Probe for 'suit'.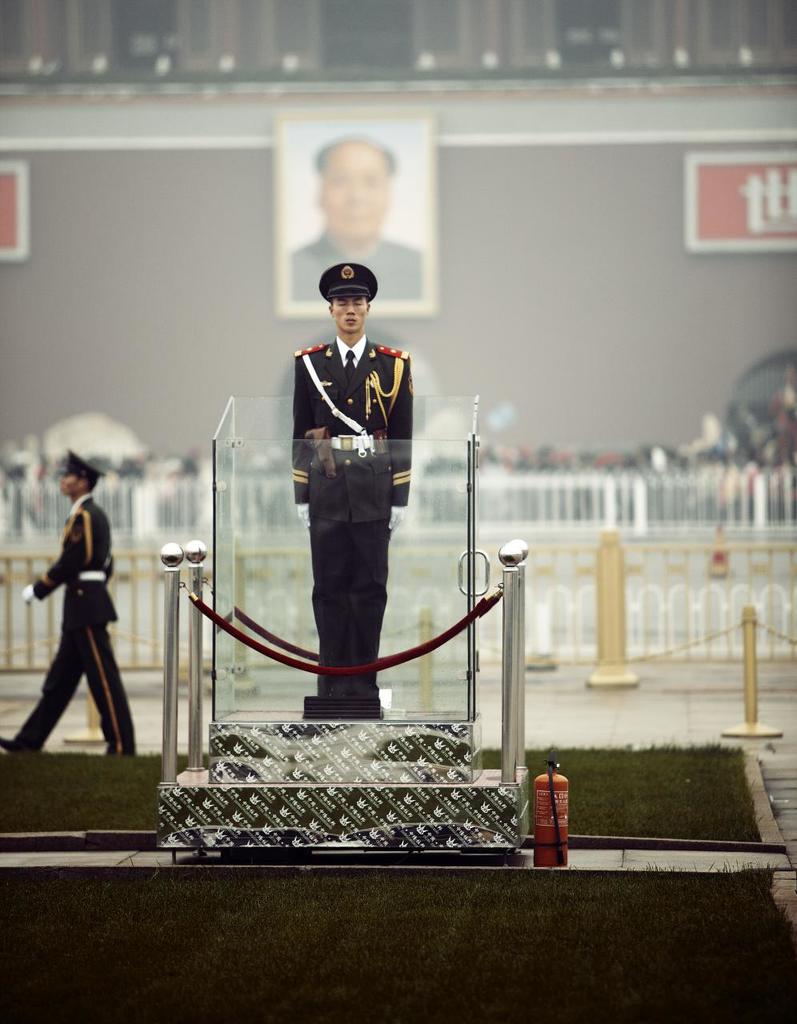
Probe result: rect(17, 486, 139, 757).
